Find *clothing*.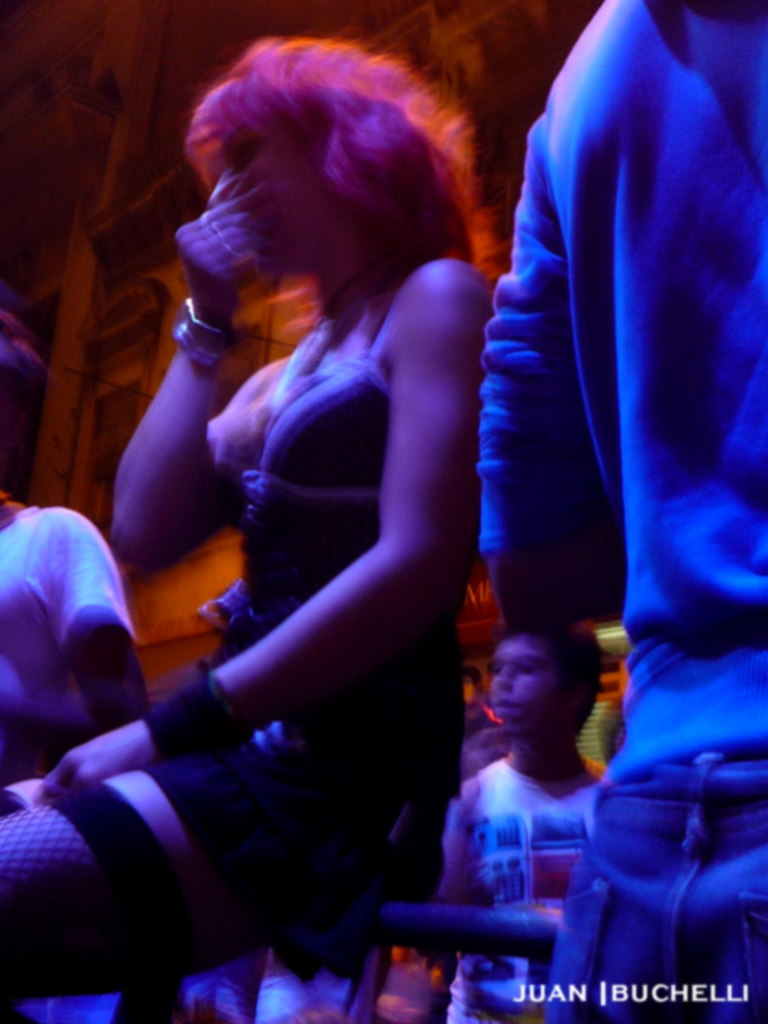
(0,281,455,1004).
